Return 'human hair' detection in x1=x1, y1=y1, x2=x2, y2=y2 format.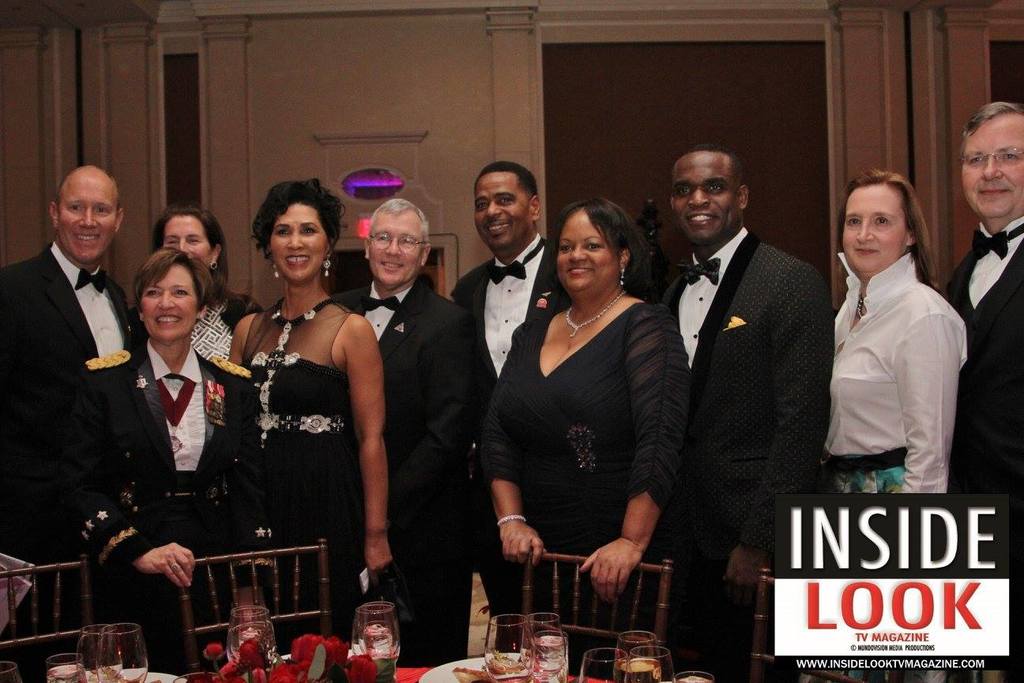
x1=834, y1=167, x2=944, y2=296.
